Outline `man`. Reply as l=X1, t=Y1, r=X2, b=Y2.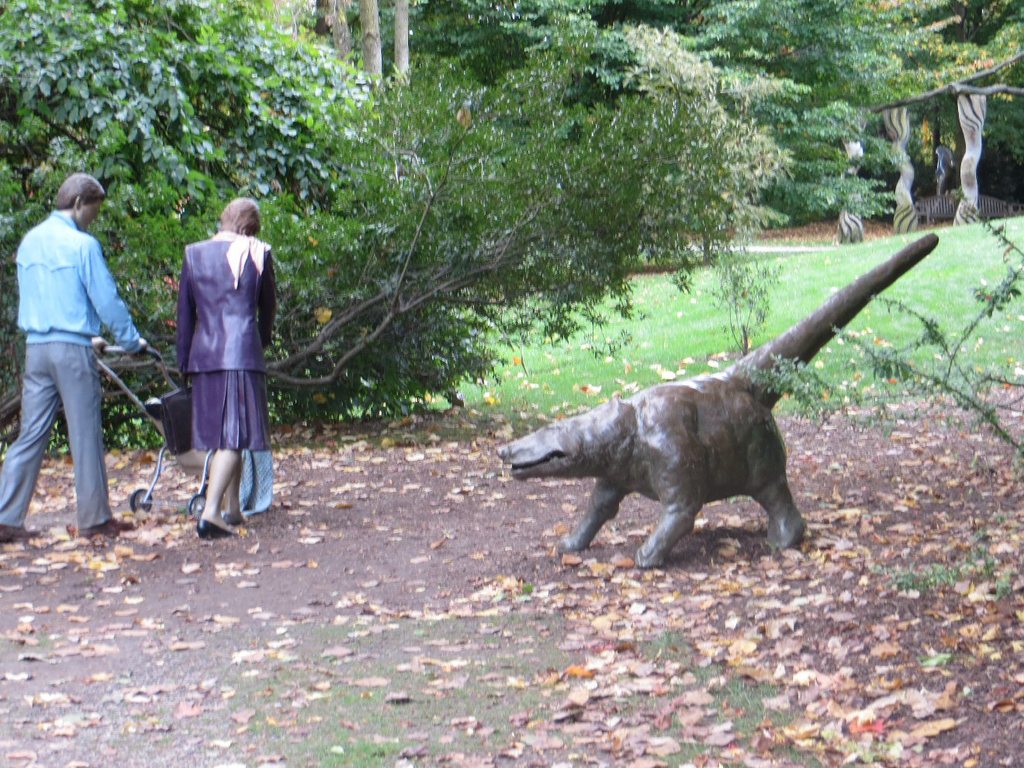
l=12, t=144, r=144, b=548.
